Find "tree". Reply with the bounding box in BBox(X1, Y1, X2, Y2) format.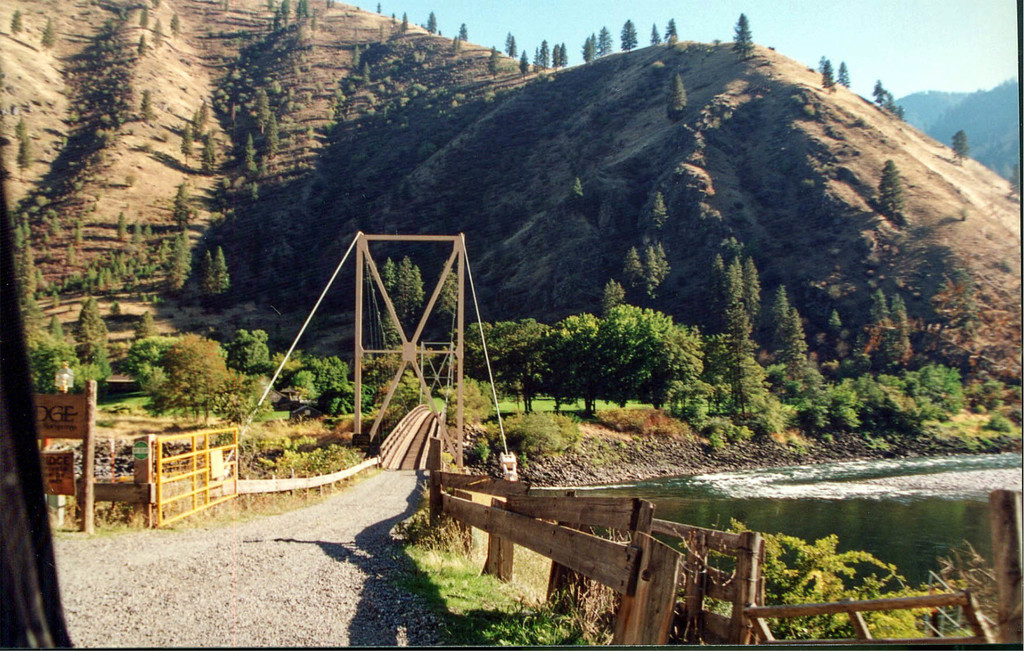
BBox(452, 38, 462, 54).
